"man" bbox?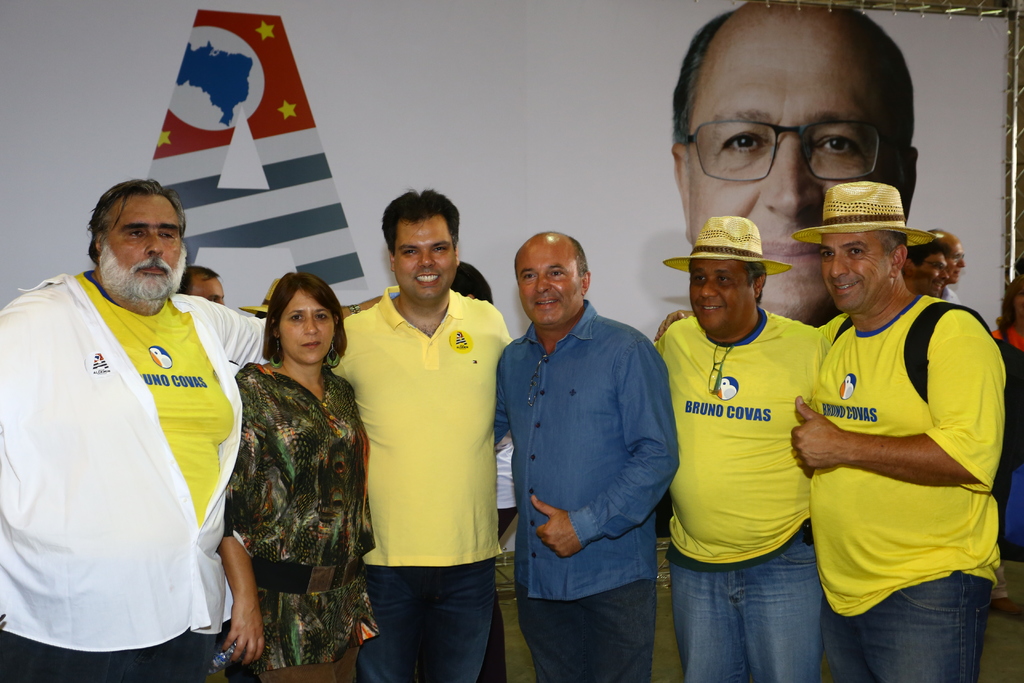
x1=670, y1=0, x2=918, y2=327
